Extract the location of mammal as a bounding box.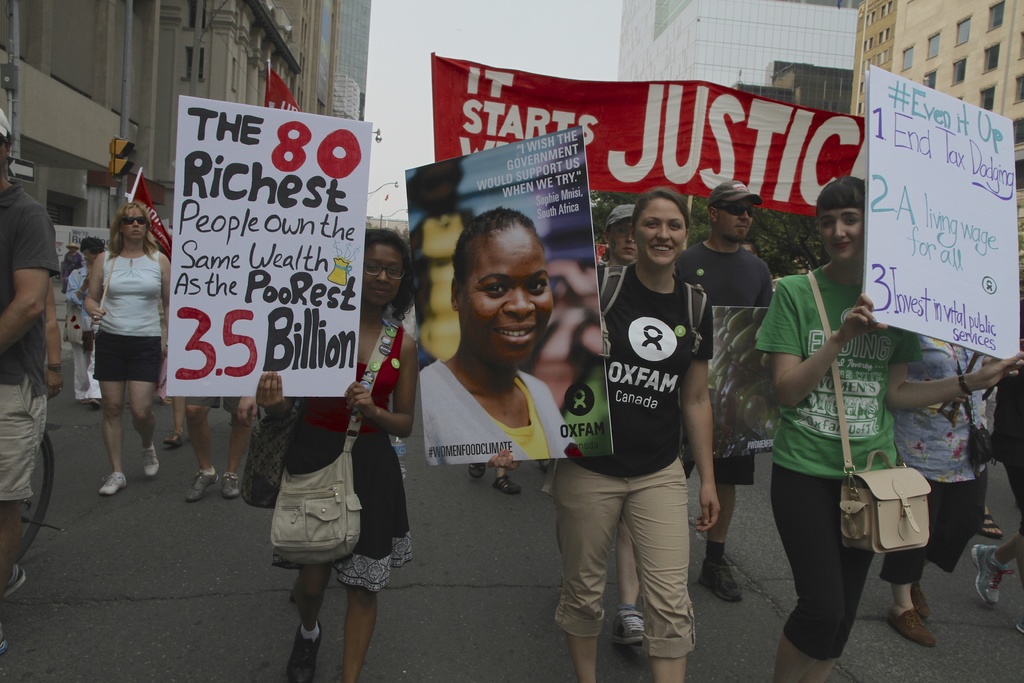
(left=81, top=202, right=176, bottom=491).
